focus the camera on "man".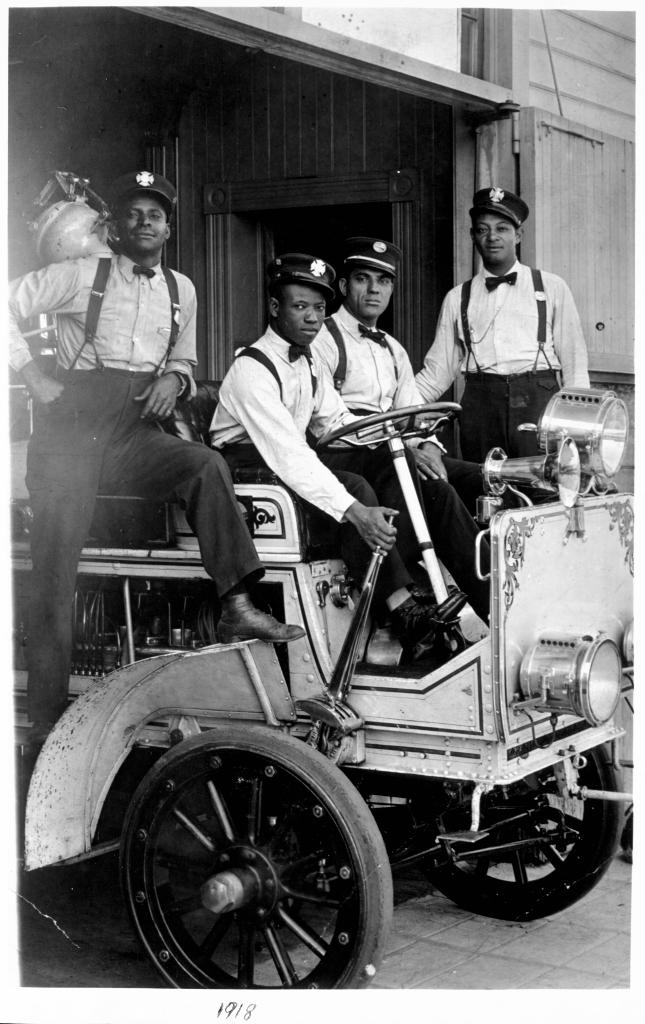
Focus region: 6,170,307,744.
